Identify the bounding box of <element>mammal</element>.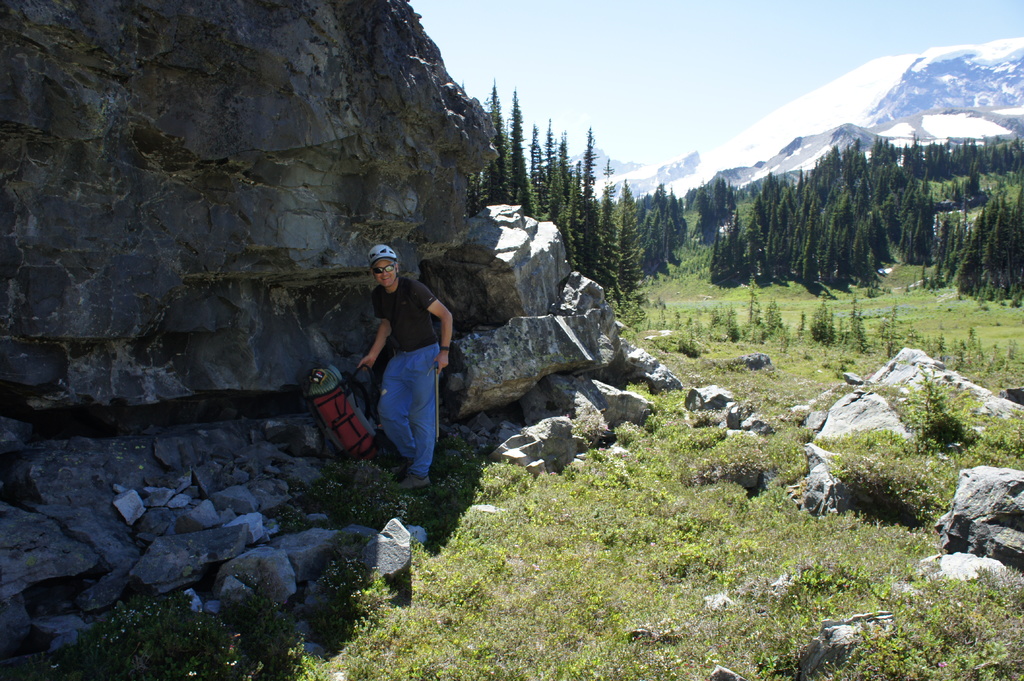
bbox(353, 248, 451, 485).
